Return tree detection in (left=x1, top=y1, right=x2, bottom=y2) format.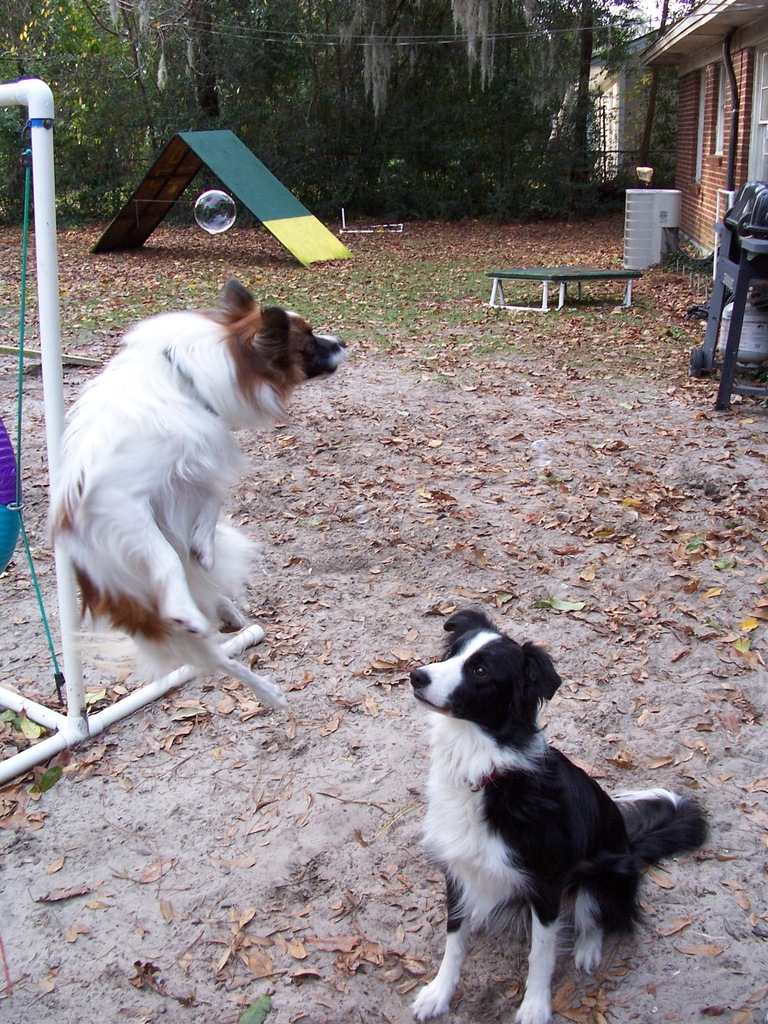
(left=524, top=0, right=646, bottom=184).
